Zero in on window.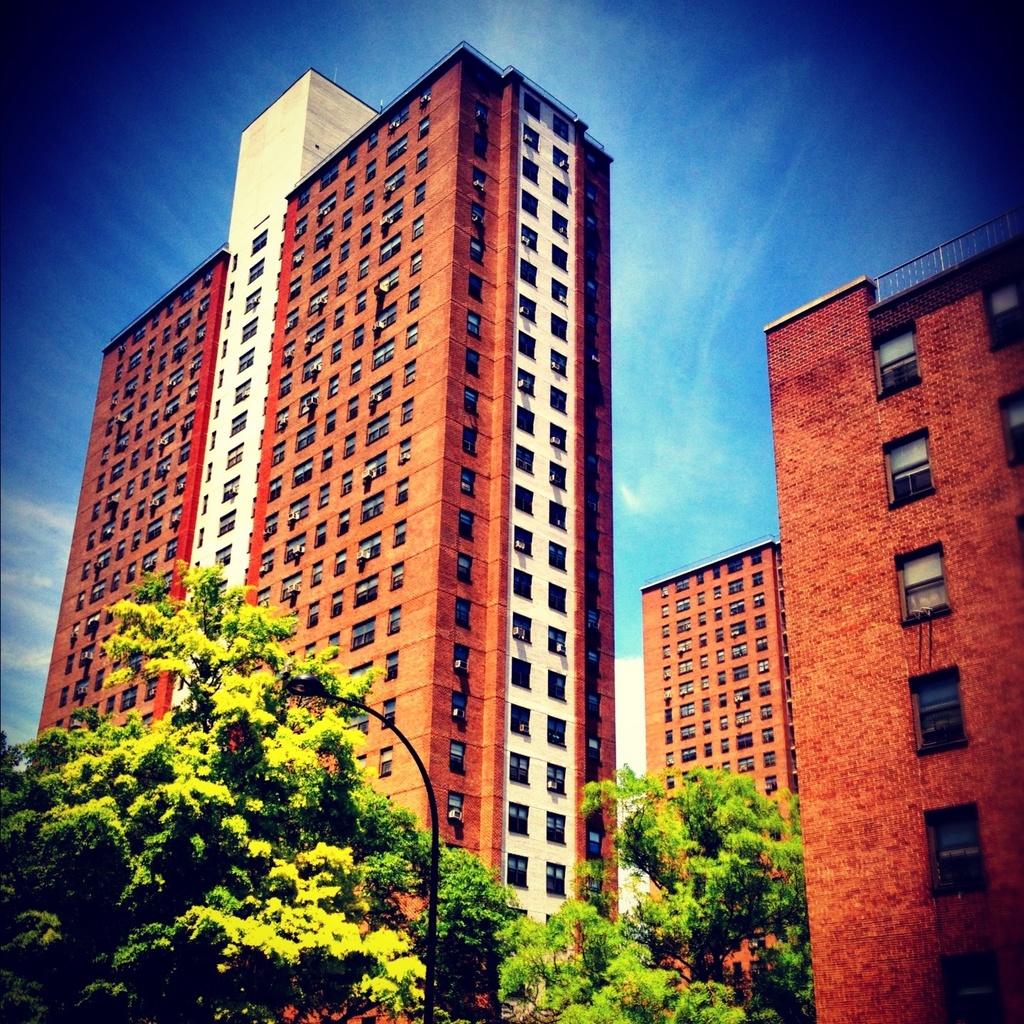
Zeroed in: l=379, t=233, r=398, b=256.
